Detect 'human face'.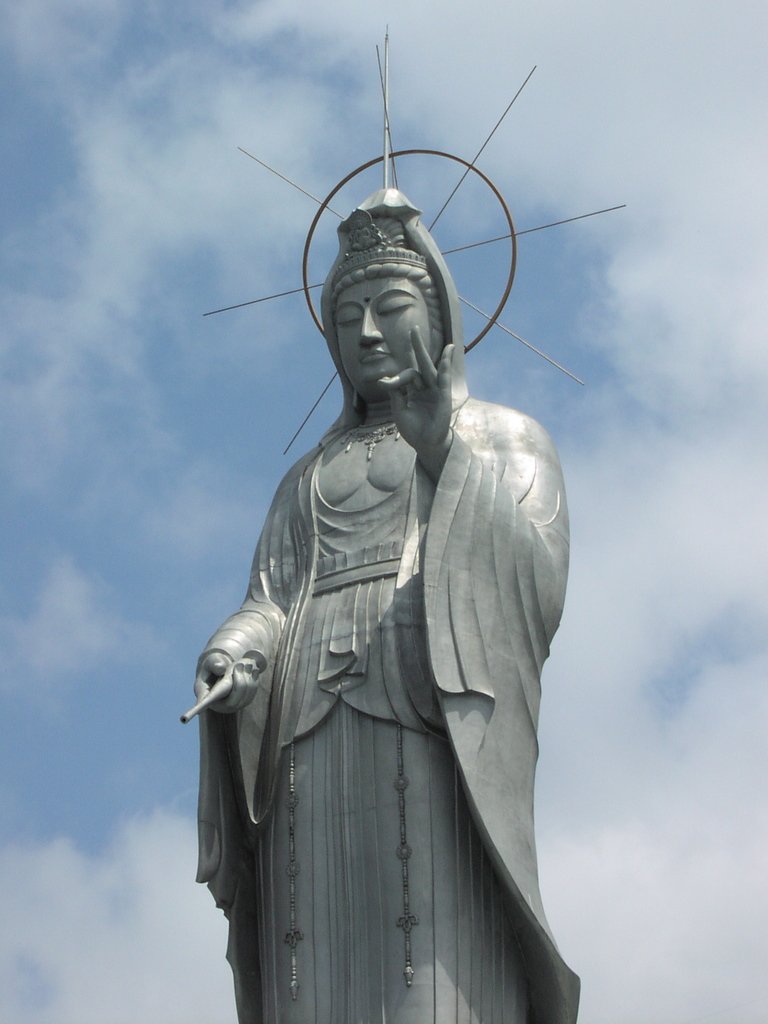
Detected at bbox=(333, 278, 431, 385).
